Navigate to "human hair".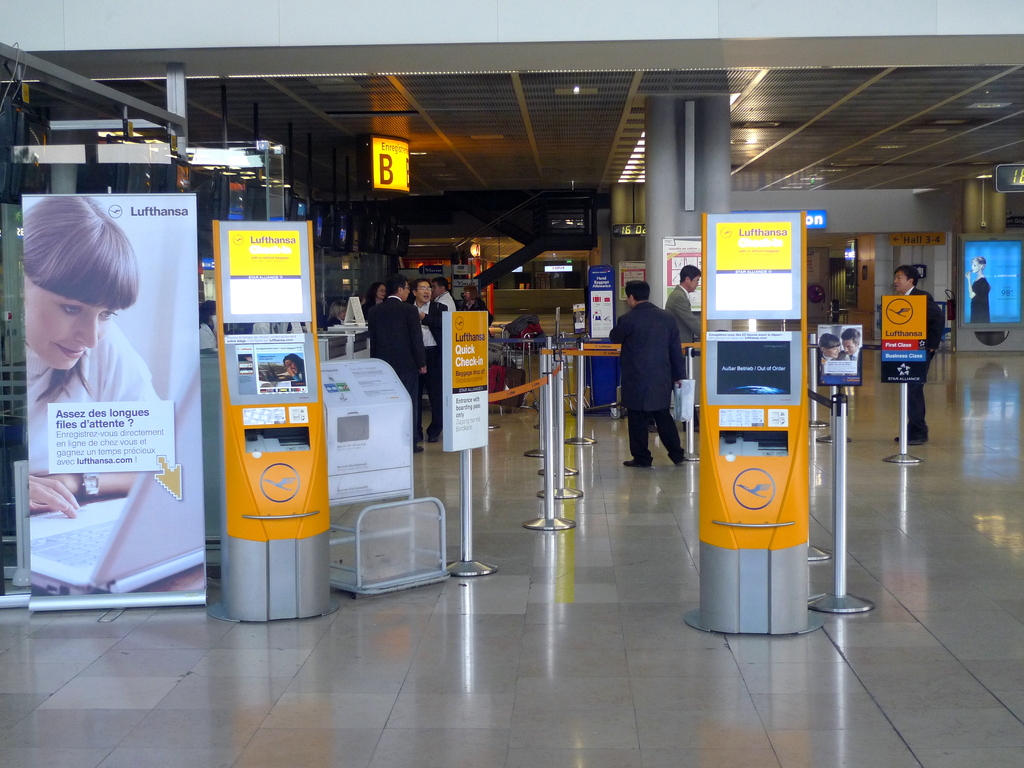
Navigation target: x1=412, y1=278, x2=431, y2=292.
